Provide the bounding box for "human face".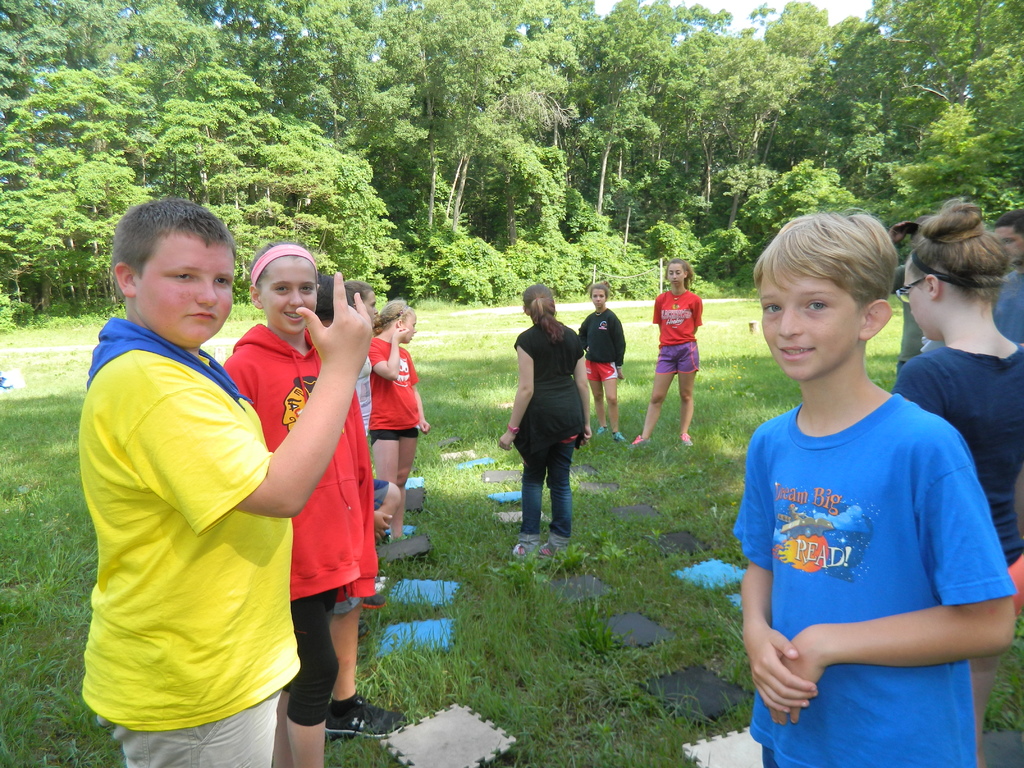
{"left": 903, "top": 259, "right": 927, "bottom": 339}.
